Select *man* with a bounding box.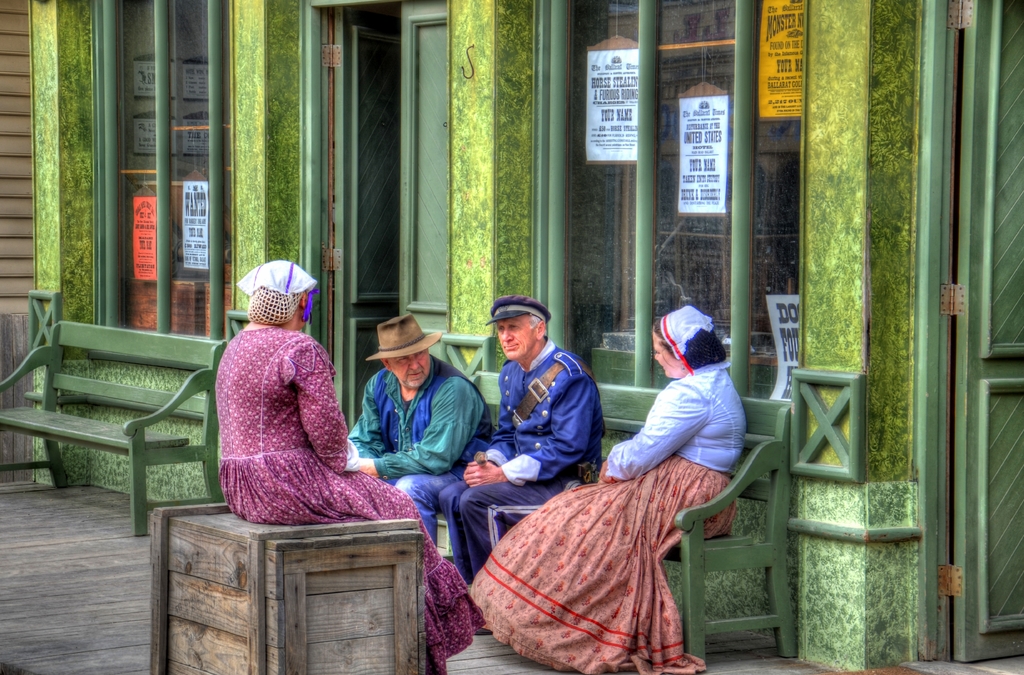
(left=435, top=295, right=618, bottom=643).
